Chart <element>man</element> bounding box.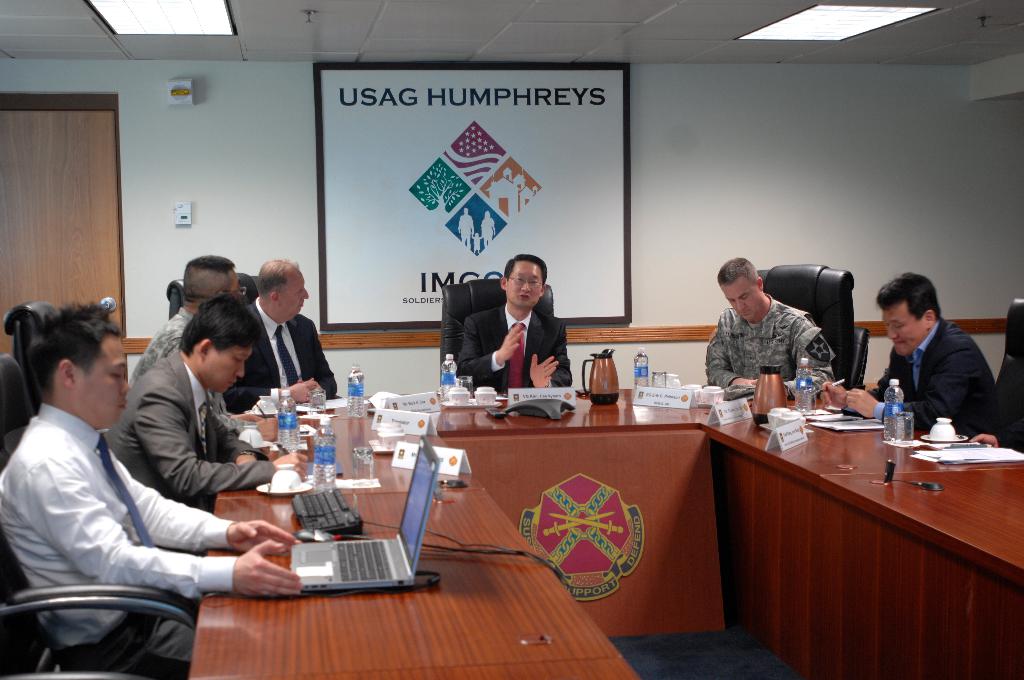
Charted: [x1=125, y1=255, x2=279, y2=439].
